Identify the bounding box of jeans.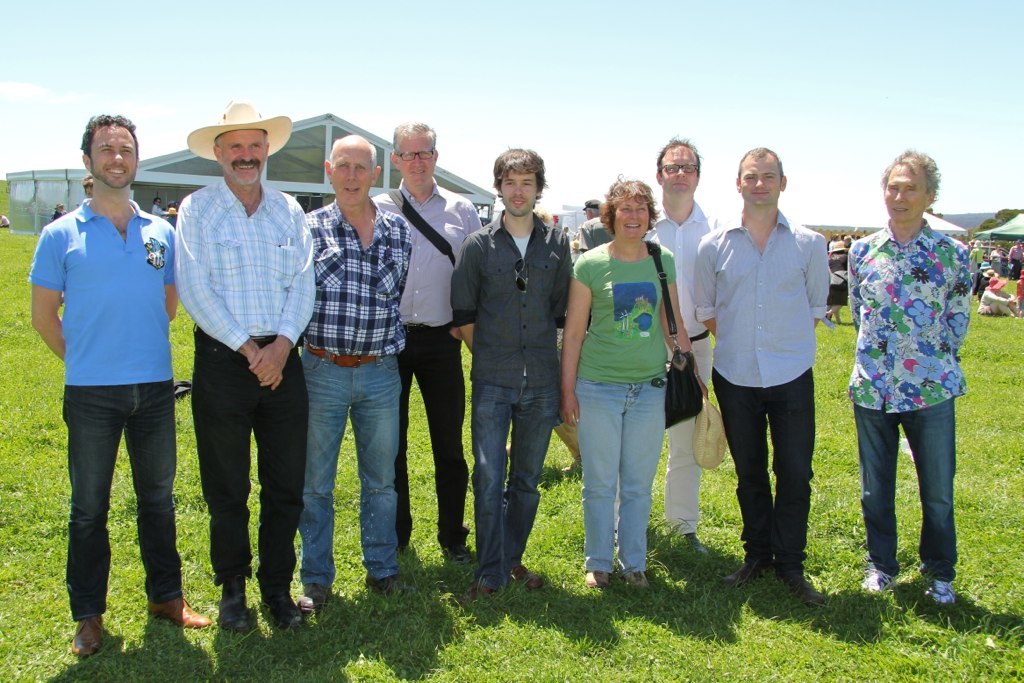
{"left": 852, "top": 395, "right": 959, "bottom": 581}.
